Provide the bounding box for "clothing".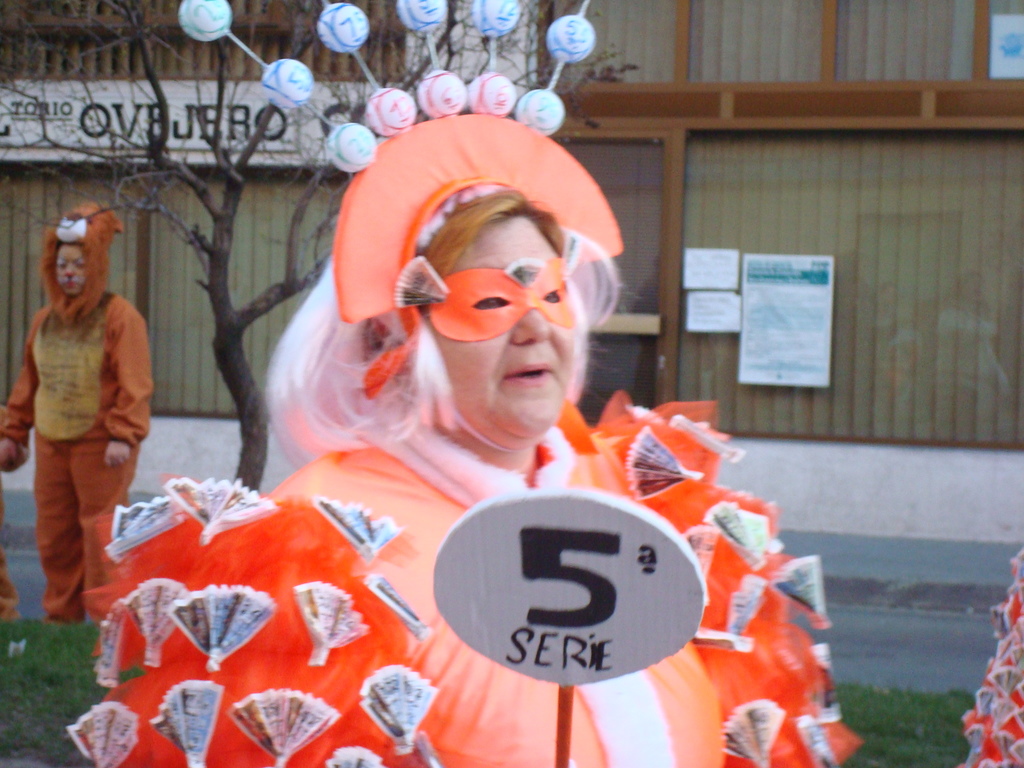
Rect(954, 544, 1023, 767).
